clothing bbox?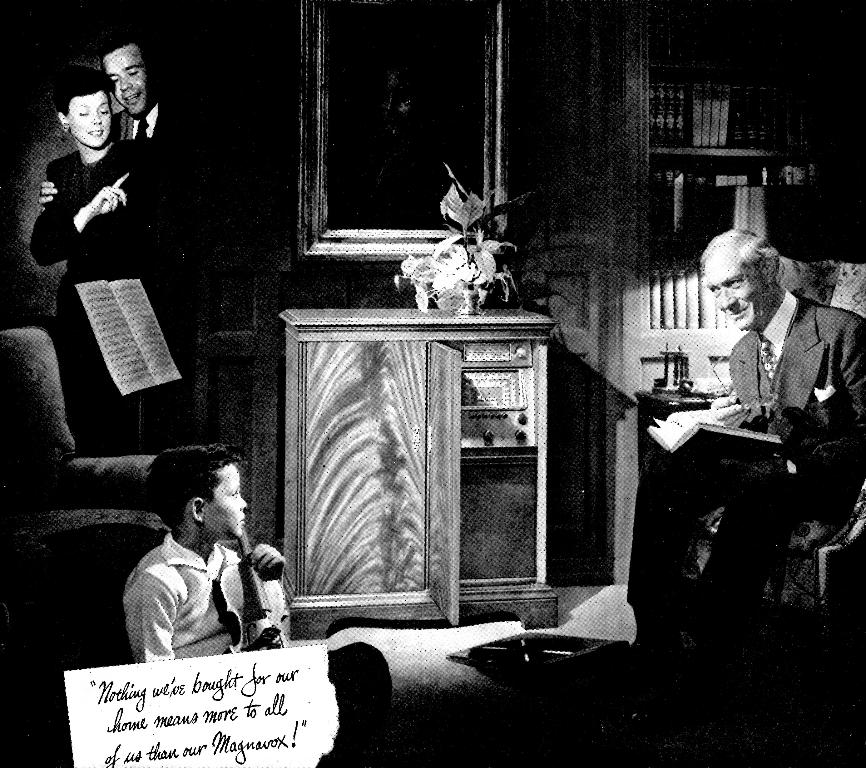
locate(114, 99, 214, 452)
